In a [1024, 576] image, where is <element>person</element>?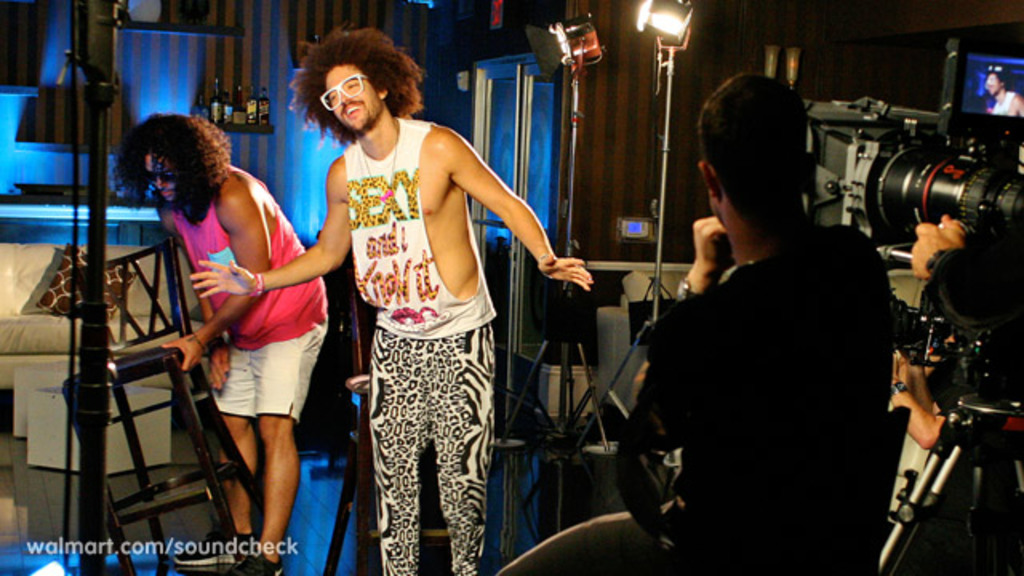
982:72:1022:120.
